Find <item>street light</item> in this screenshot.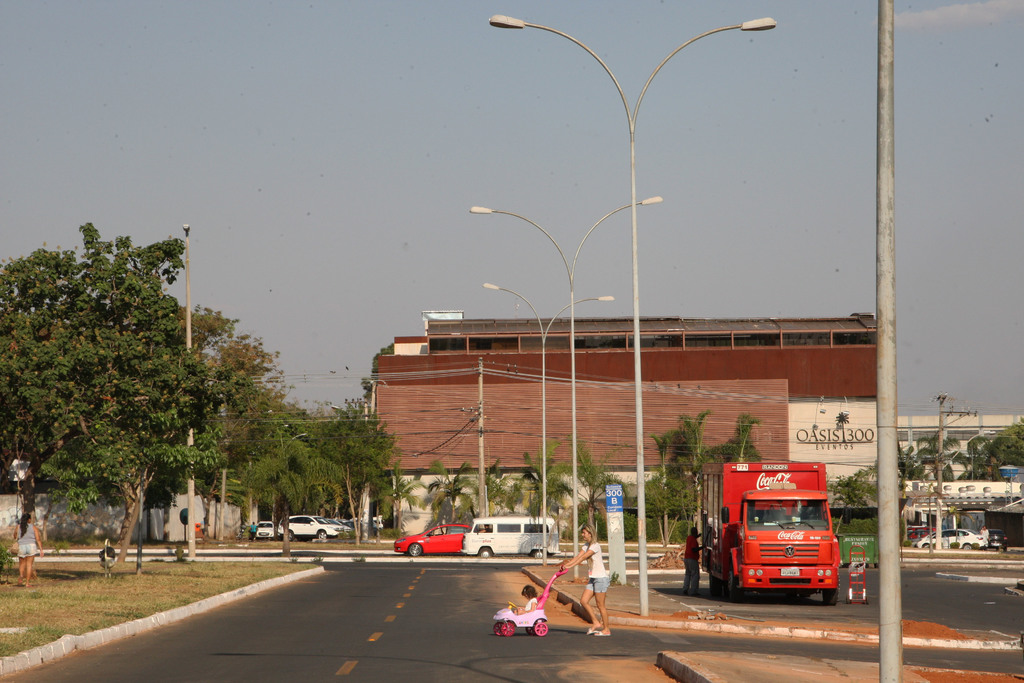
The bounding box for <item>street light</item> is box=[479, 282, 614, 570].
